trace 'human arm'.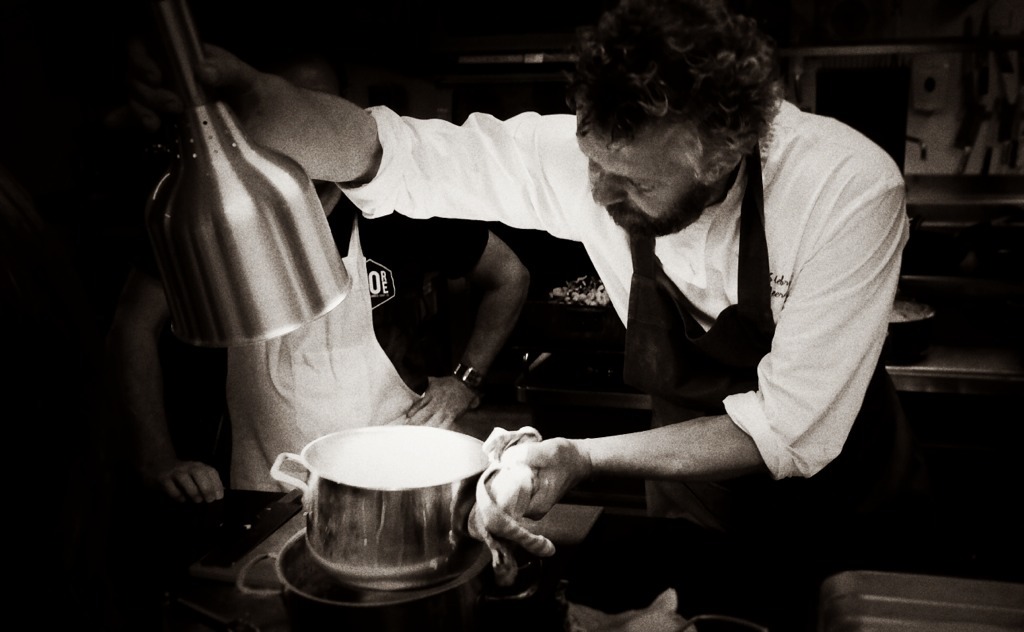
Traced to crop(410, 225, 530, 427).
